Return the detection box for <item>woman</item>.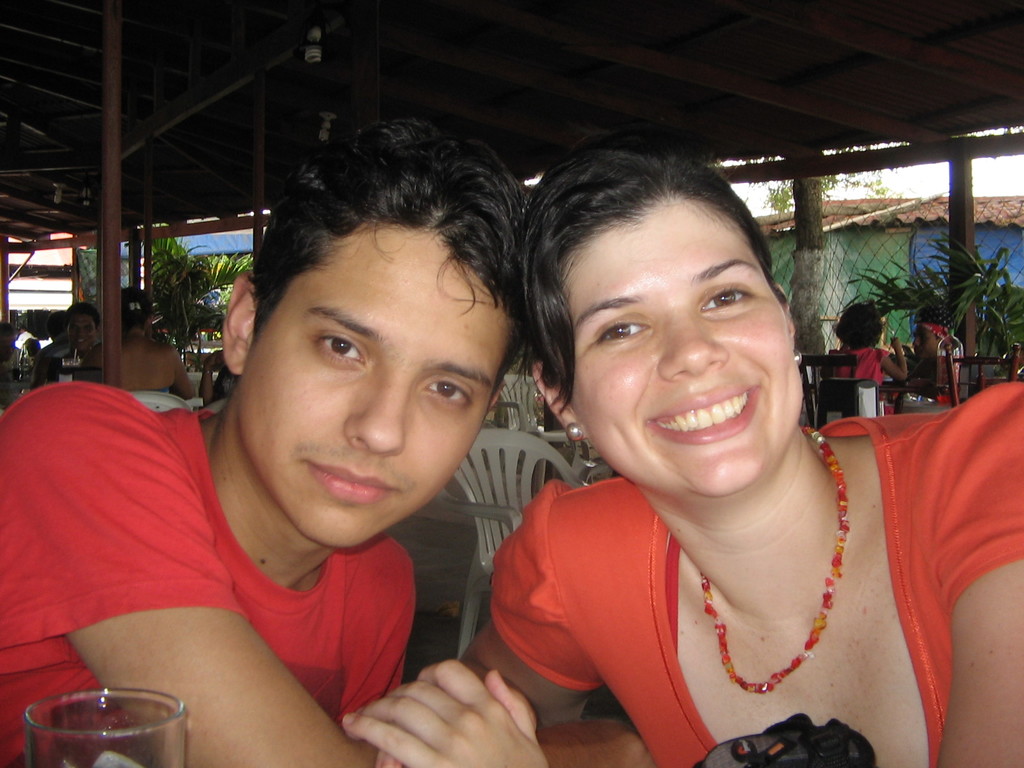
(71, 284, 202, 402).
